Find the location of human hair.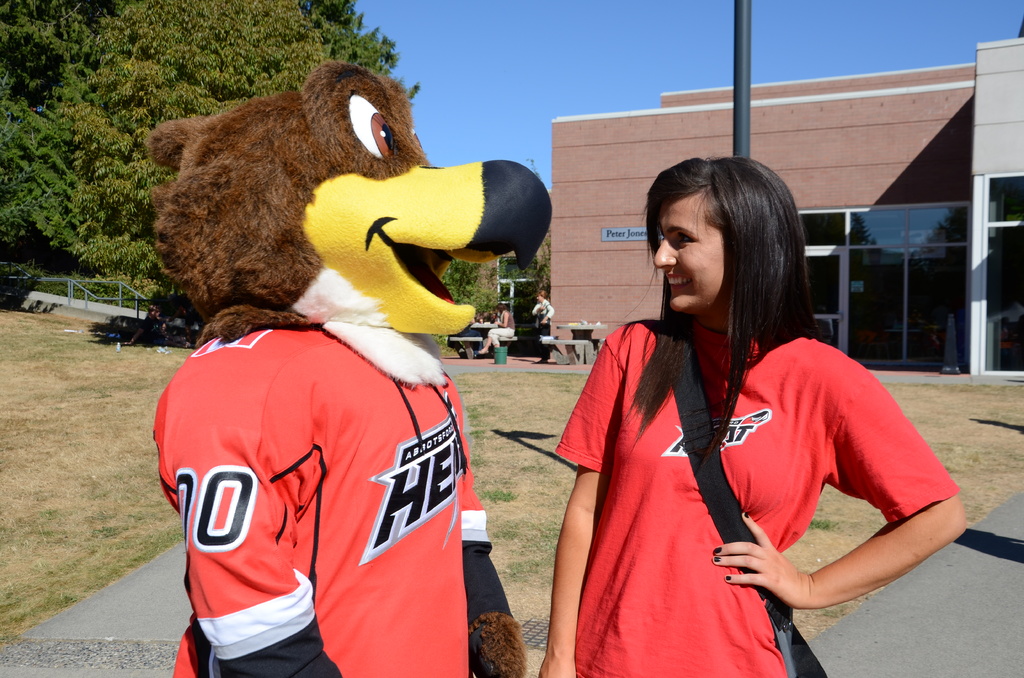
Location: {"left": 641, "top": 155, "right": 820, "bottom": 470}.
